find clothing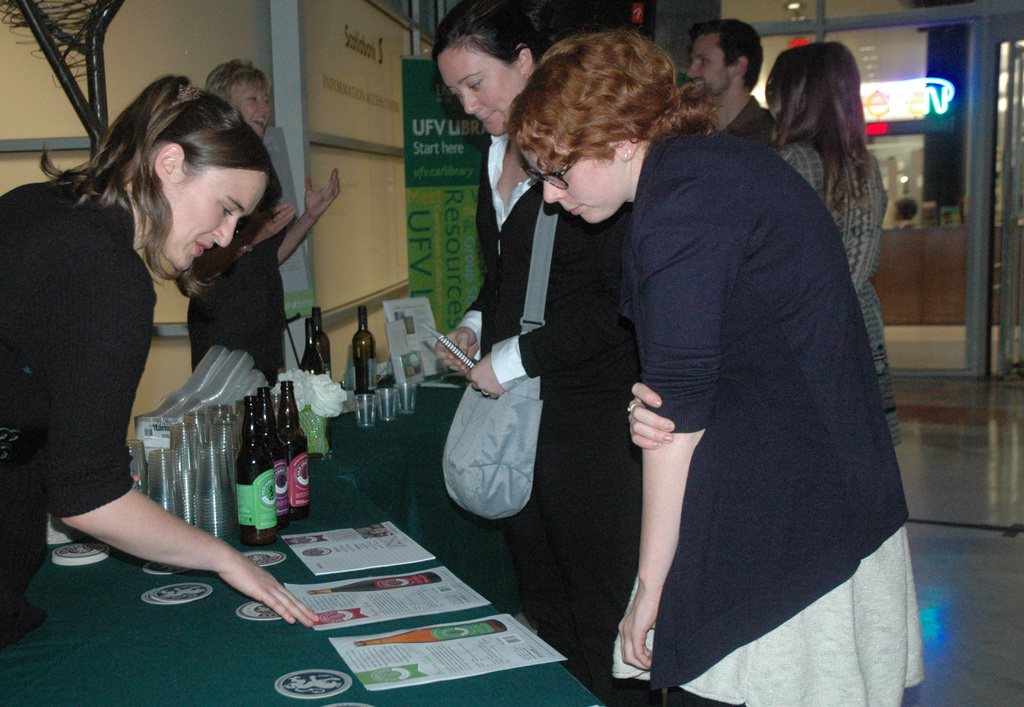
region(616, 115, 928, 706)
